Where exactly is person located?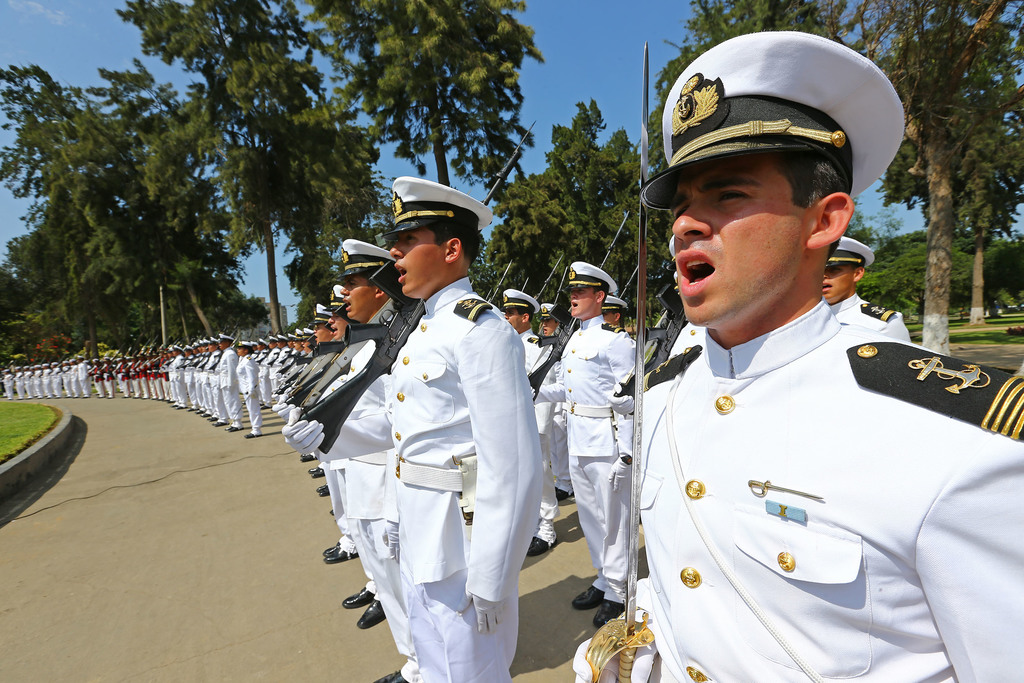
Its bounding box is 200/335/227/423.
